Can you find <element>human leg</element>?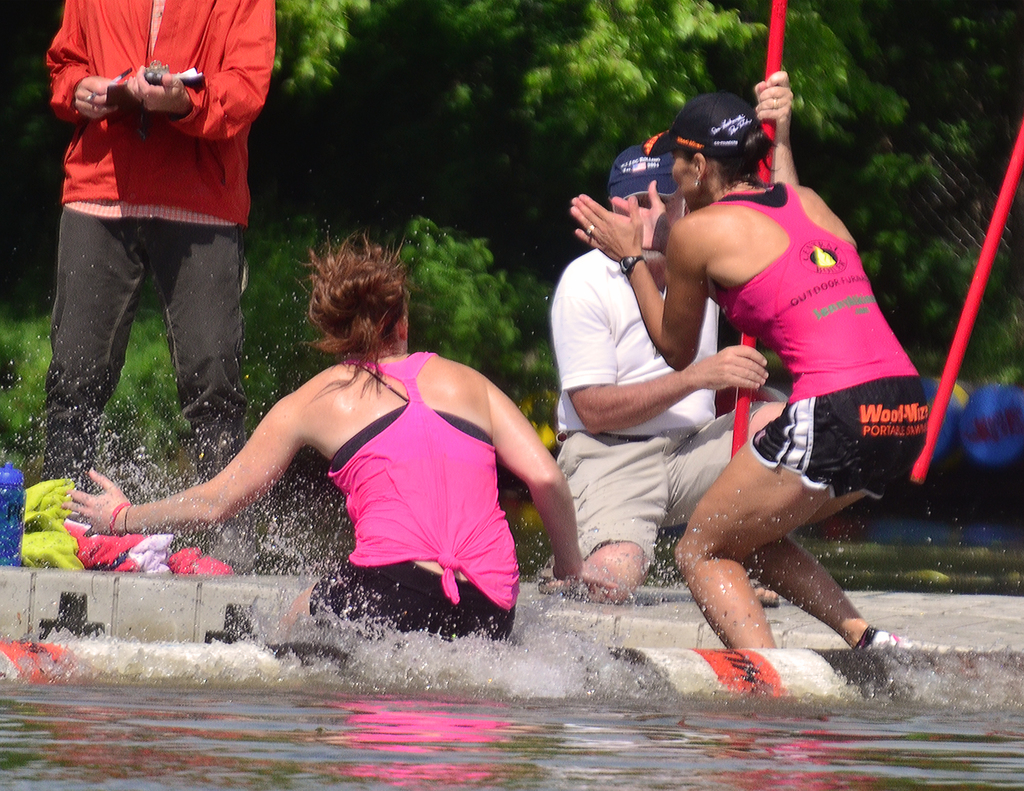
Yes, bounding box: left=39, top=209, right=150, bottom=470.
